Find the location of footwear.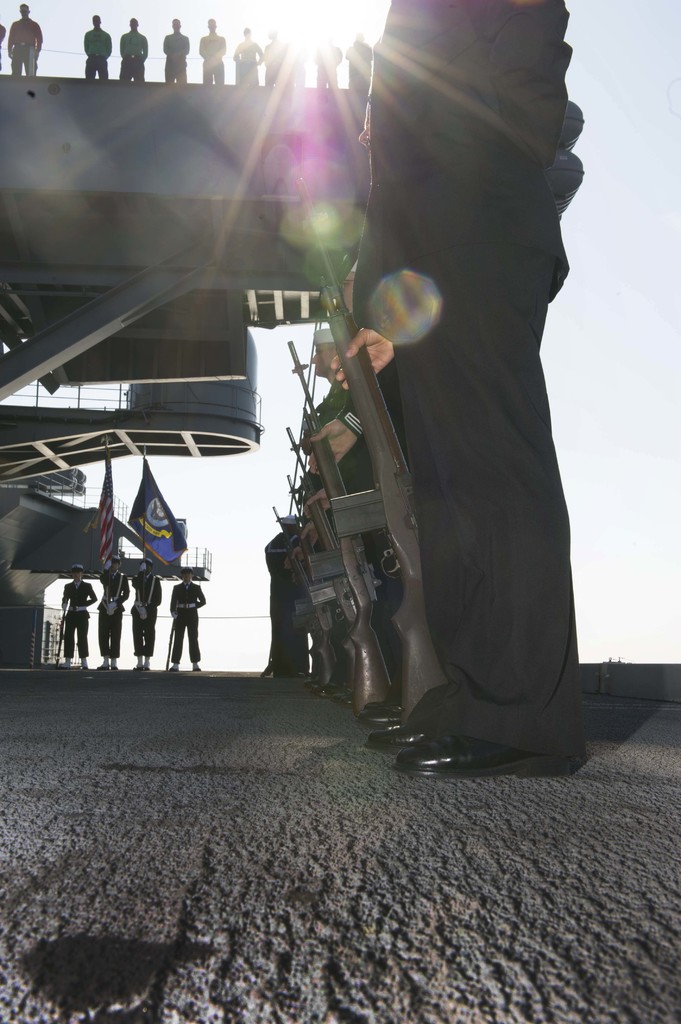
Location: [192, 666, 204, 669].
